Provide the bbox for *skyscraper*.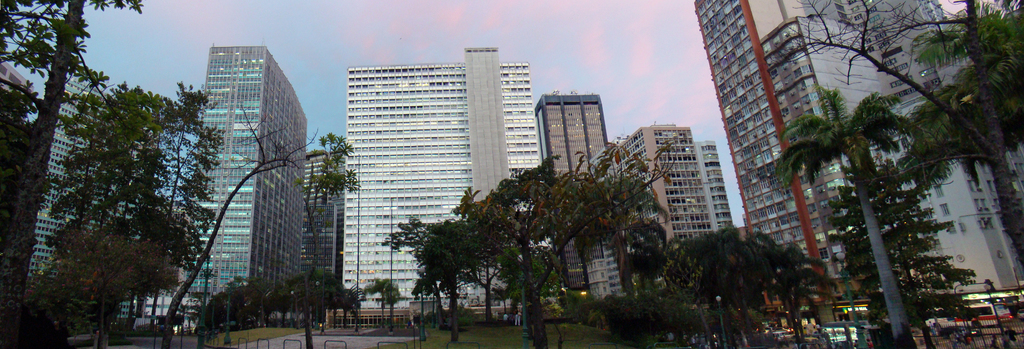
(x1=299, y1=145, x2=342, y2=283).
